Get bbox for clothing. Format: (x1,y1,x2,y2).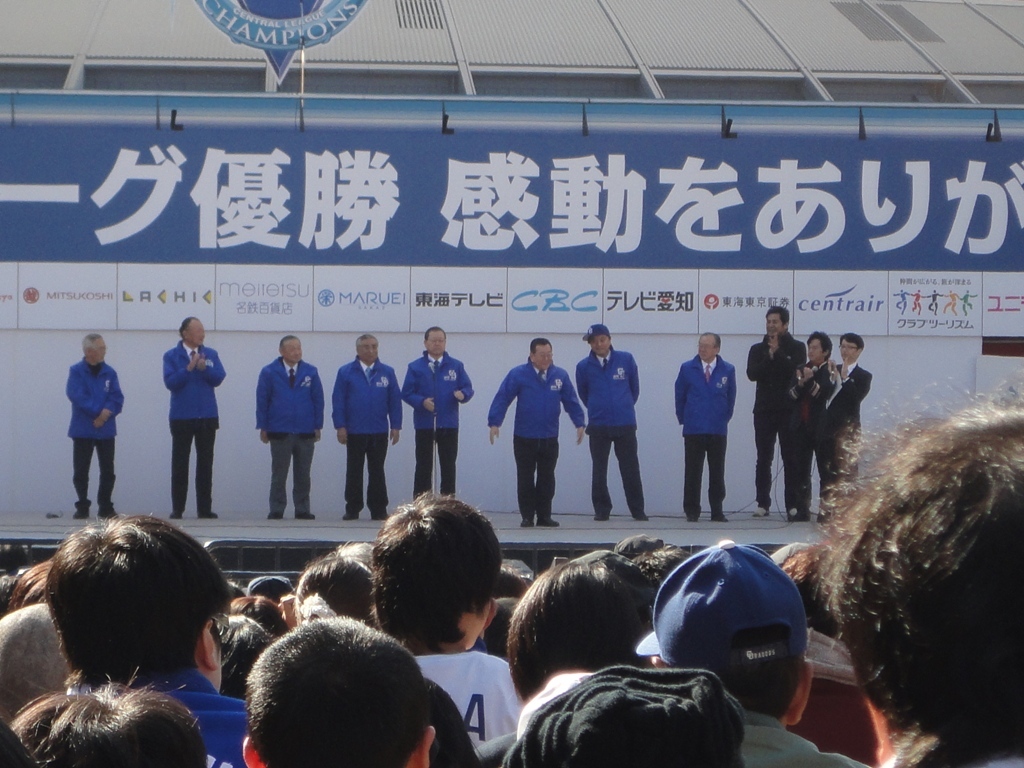
(746,709,854,766).
